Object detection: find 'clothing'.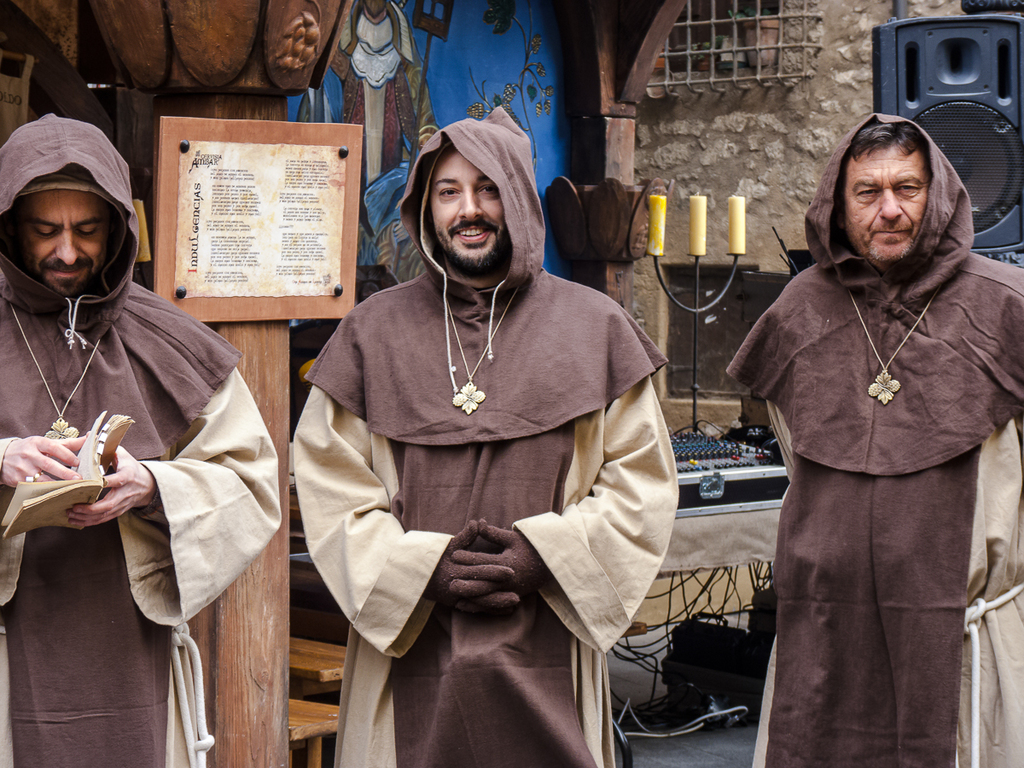
region(719, 113, 1023, 767).
